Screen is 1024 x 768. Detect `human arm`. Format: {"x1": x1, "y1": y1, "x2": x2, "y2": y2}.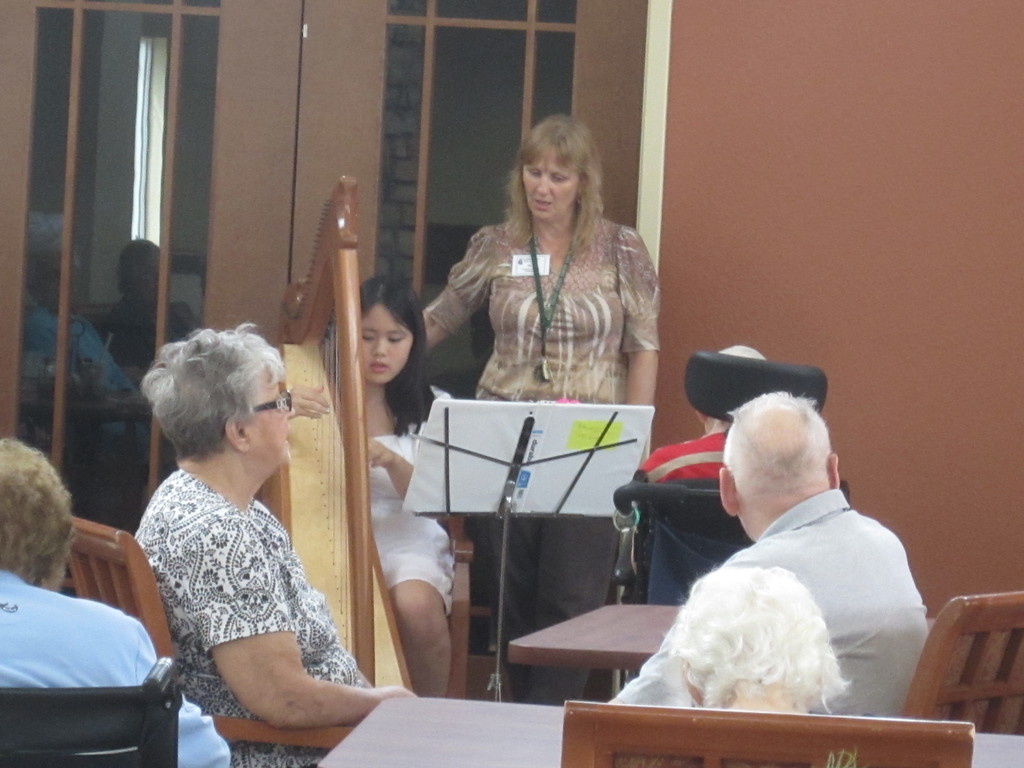
{"x1": 609, "y1": 628, "x2": 700, "y2": 709}.
